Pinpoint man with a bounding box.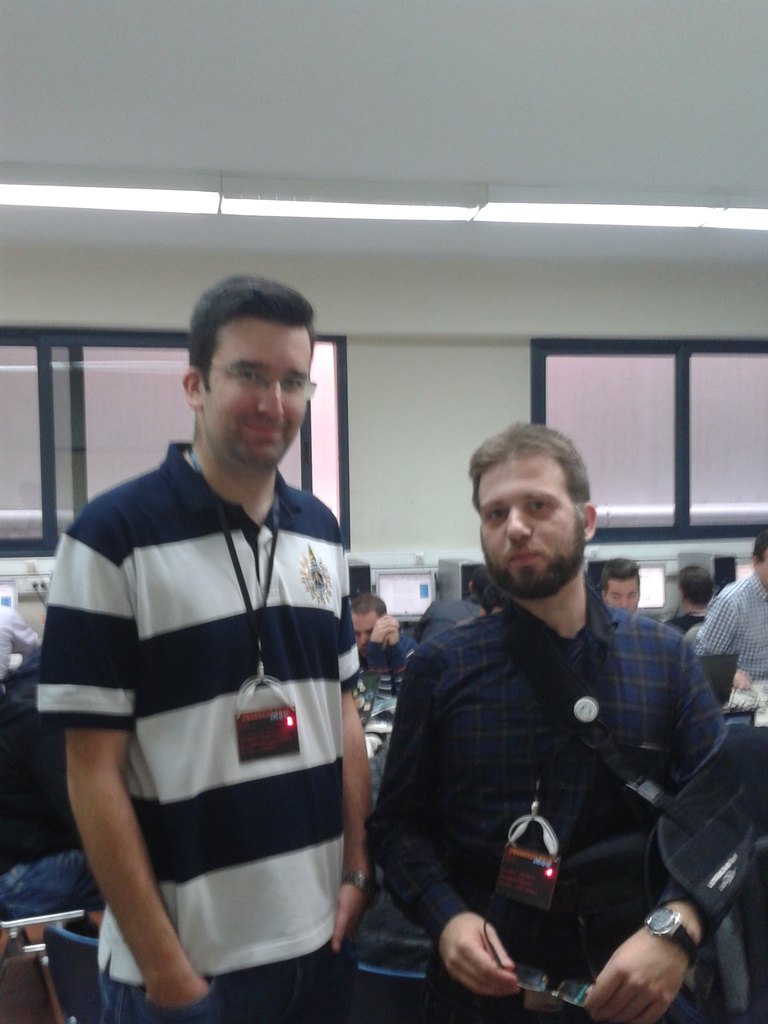
<box>364,415,744,1012</box>.
